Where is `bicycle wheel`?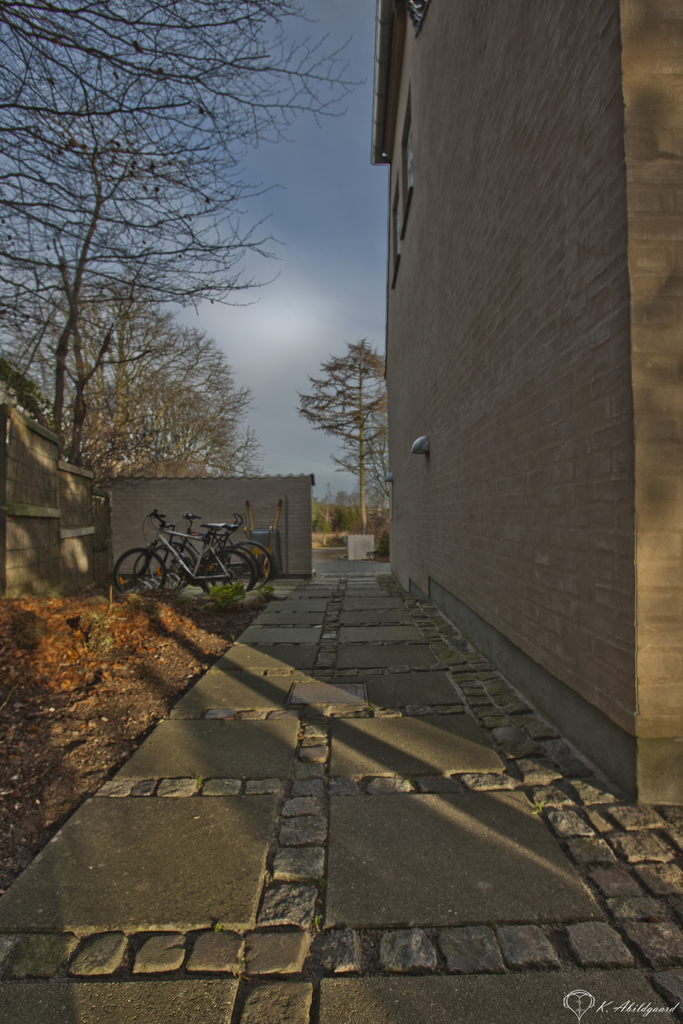
l=204, t=550, r=256, b=603.
